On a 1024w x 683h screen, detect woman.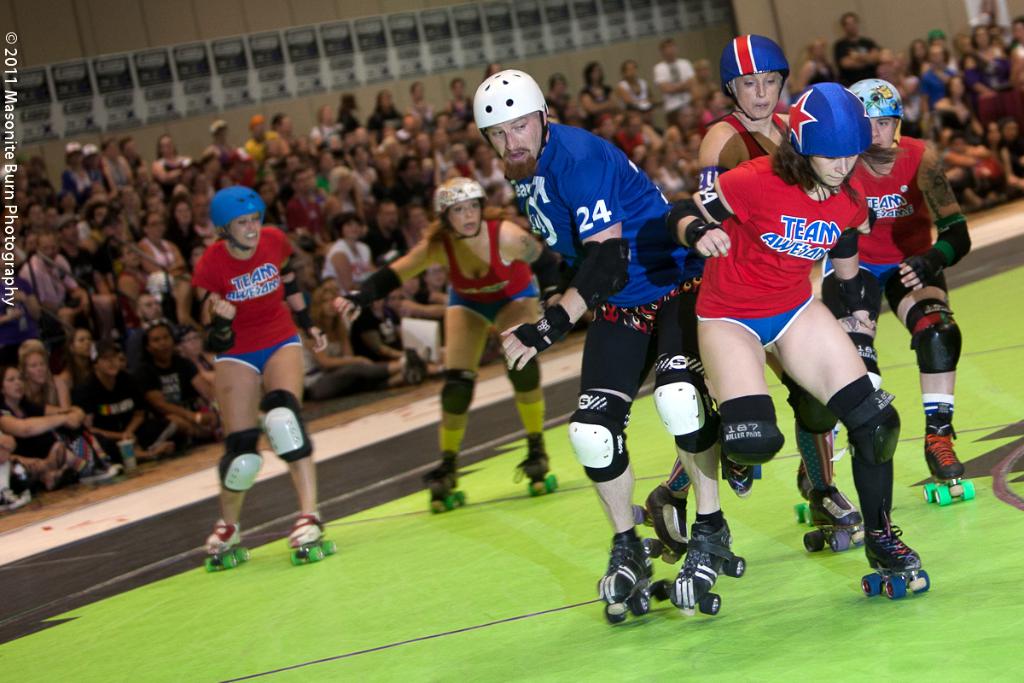
BBox(0, 357, 80, 482).
